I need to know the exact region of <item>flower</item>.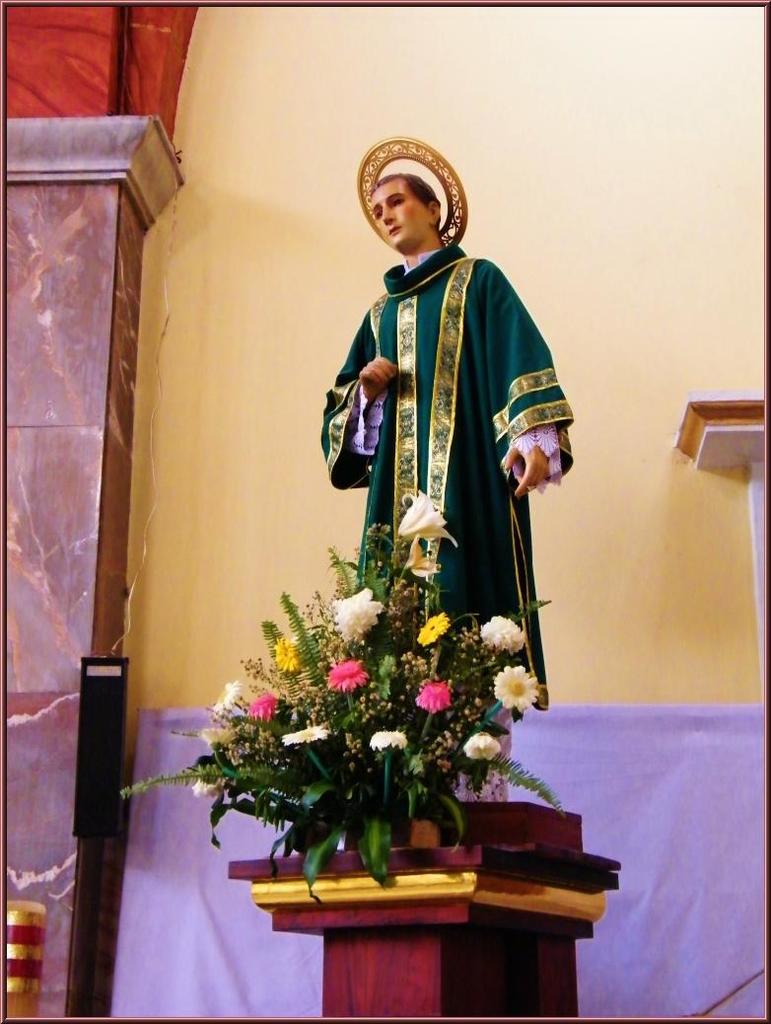
Region: 368/726/407/753.
